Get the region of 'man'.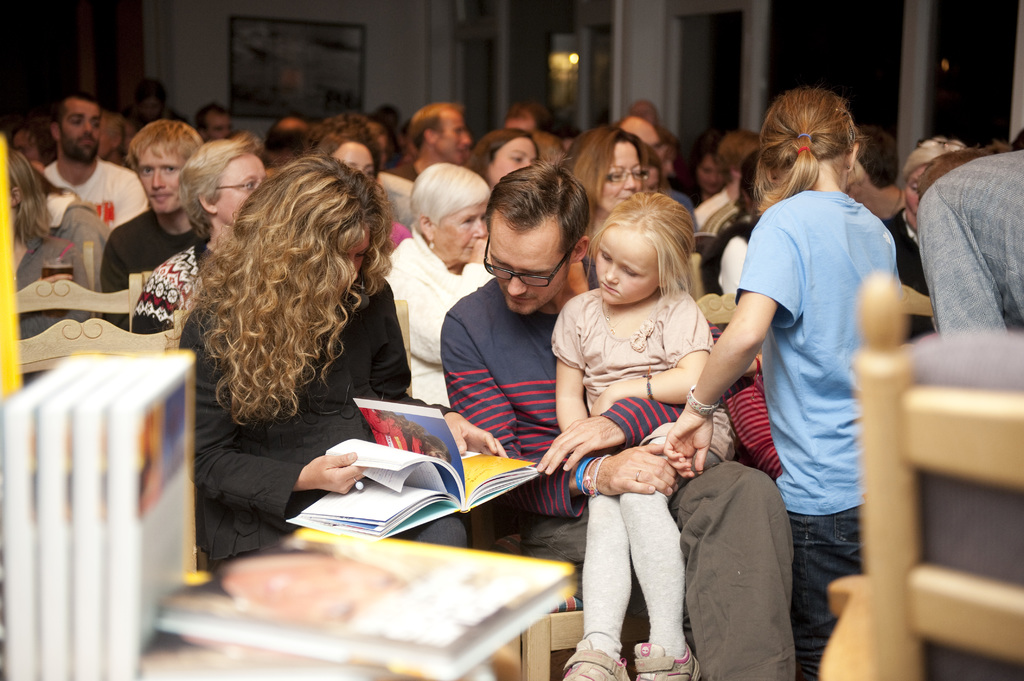
bbox=[892, 128, 1023, 342].
